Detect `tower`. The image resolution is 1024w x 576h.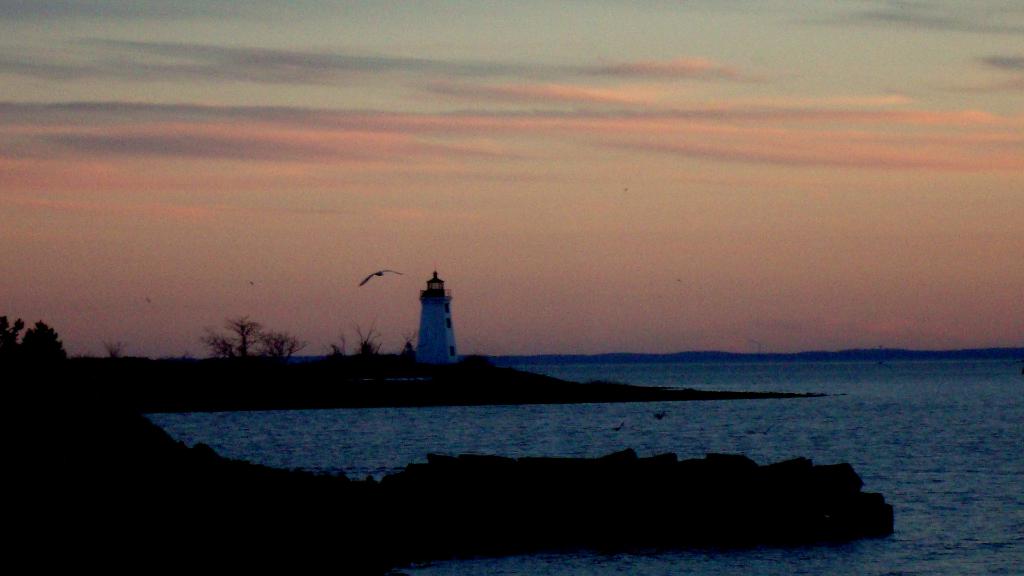
bbox=(416, 264, 458, 363).
